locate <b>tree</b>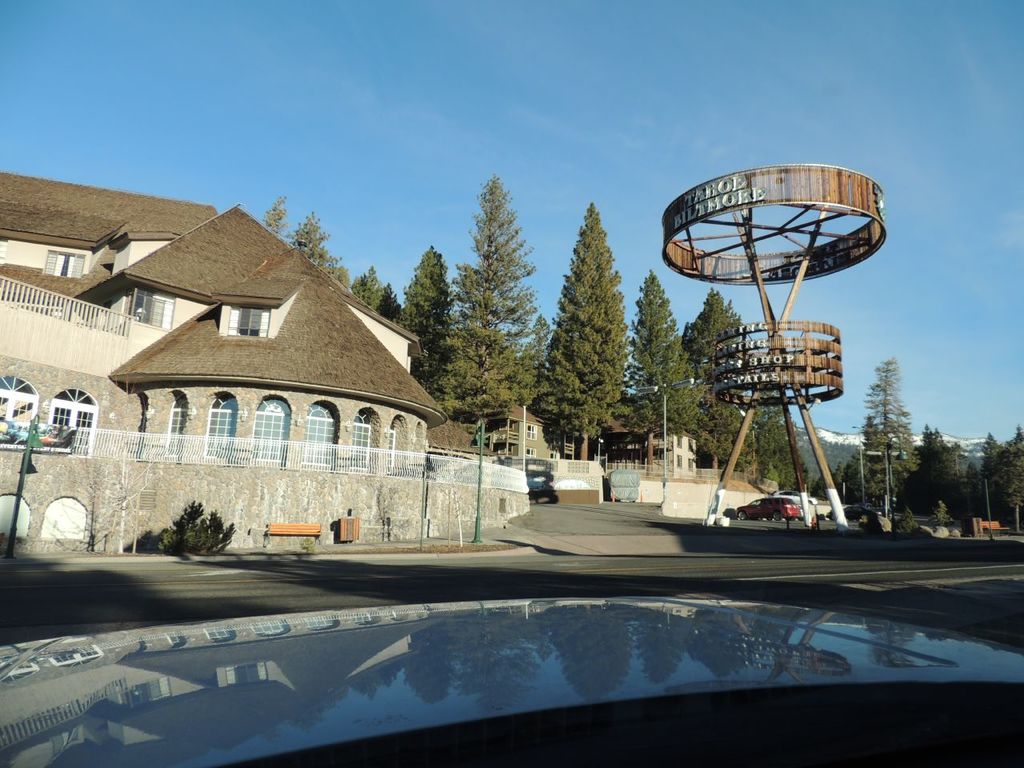
(left=258, top=189, right=289, bottom=247)
